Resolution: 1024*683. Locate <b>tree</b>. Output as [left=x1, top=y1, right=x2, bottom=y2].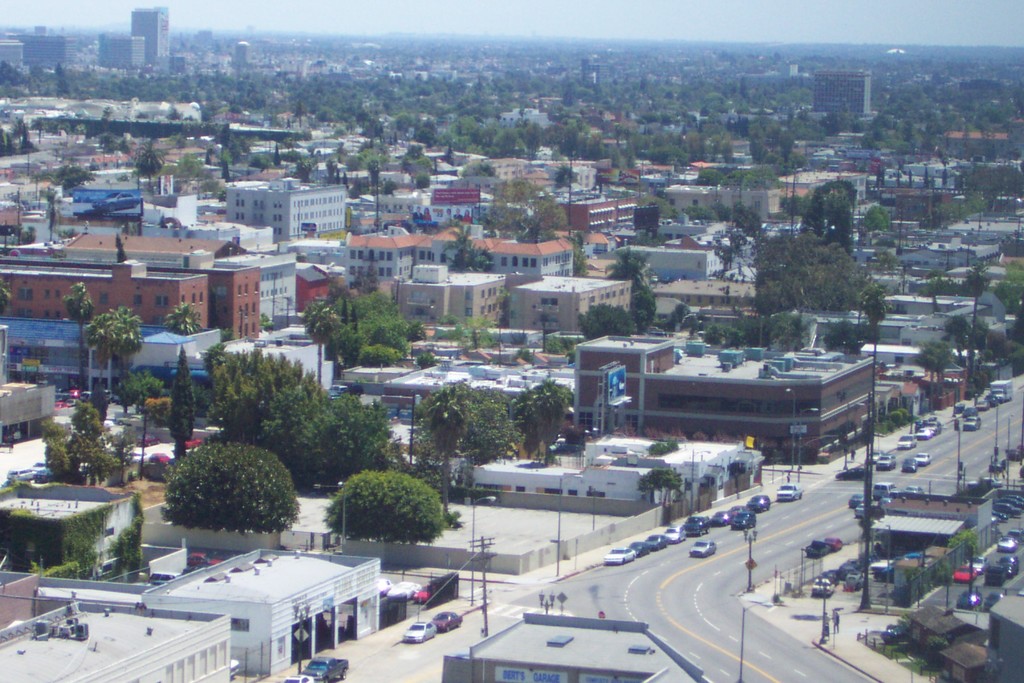
[left=852, top=281, right=893, bottom=343].
